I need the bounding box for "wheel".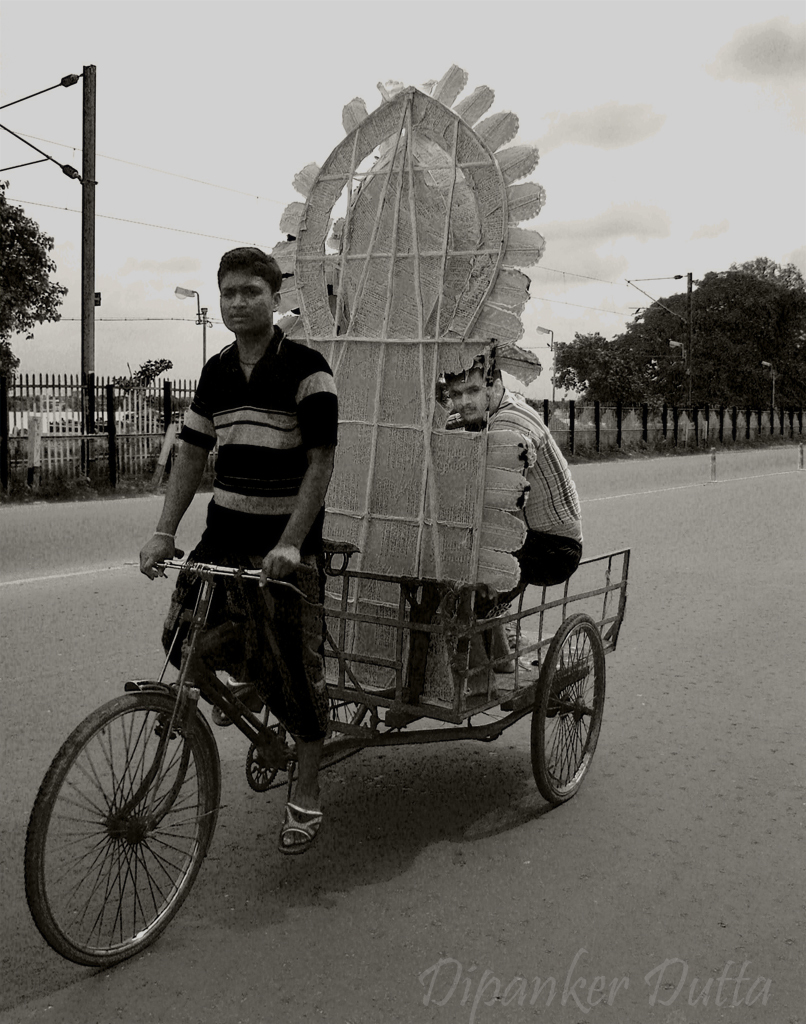
Here it is: {"left": 25, "top": 682, "right": 214, "bottom": 972}.
